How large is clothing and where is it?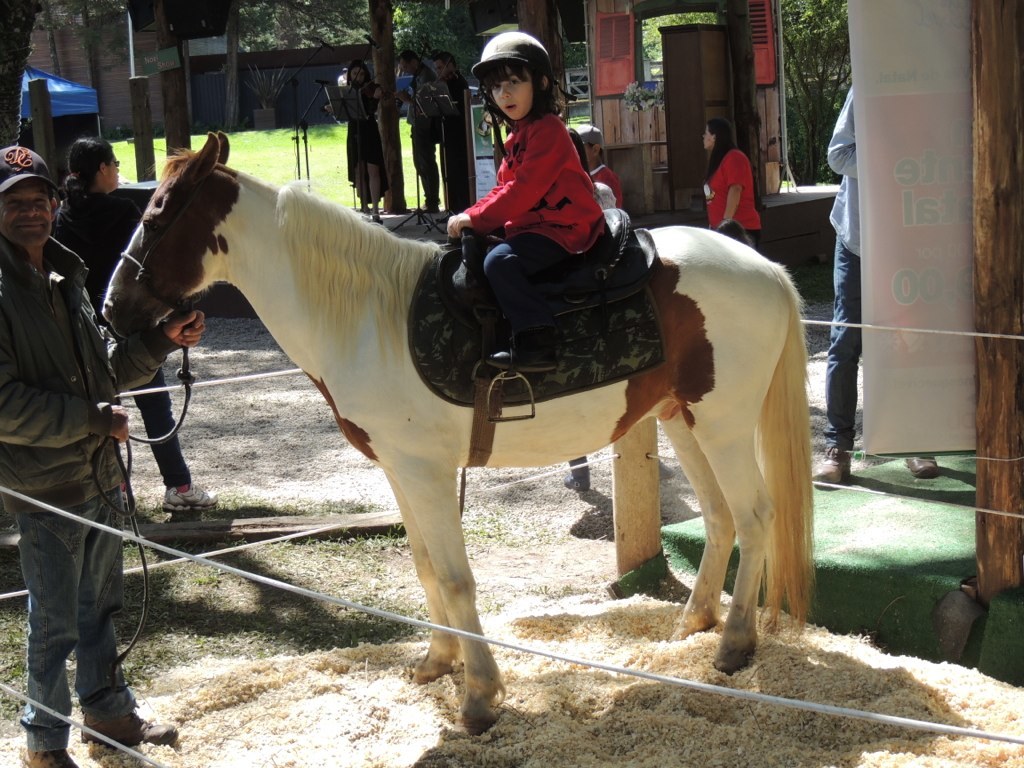
Bounding box: x1=432 y1=69 x2=470 y2=211.
